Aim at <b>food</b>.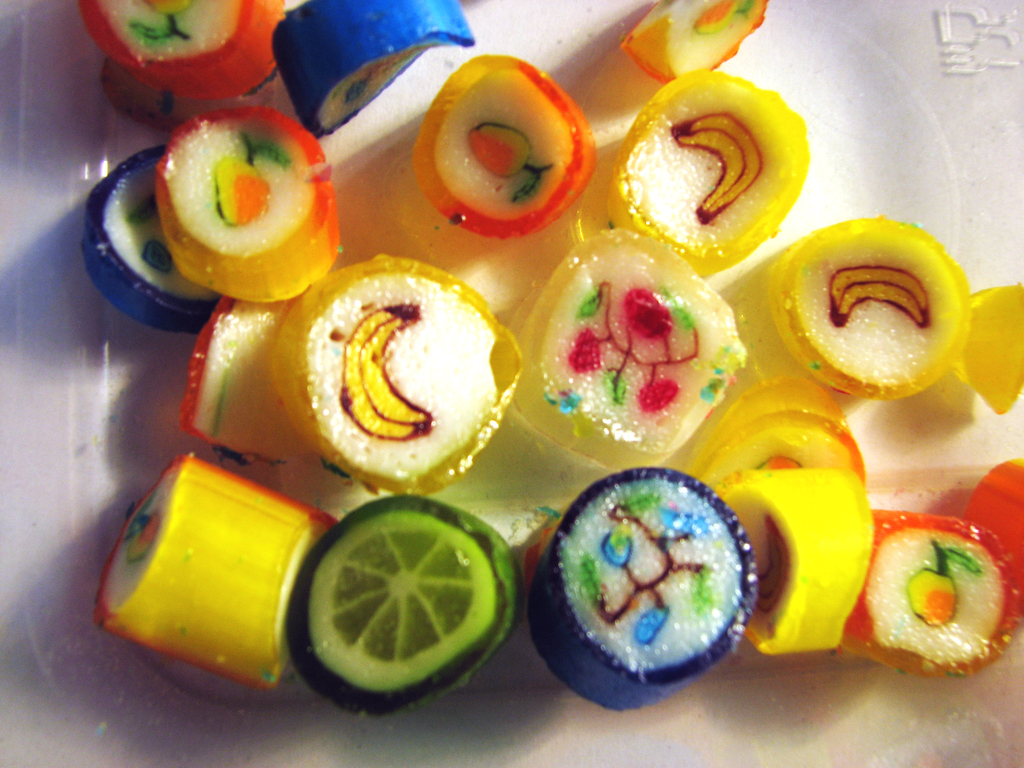
Aimed at locate(77, 0, 287, 98).
